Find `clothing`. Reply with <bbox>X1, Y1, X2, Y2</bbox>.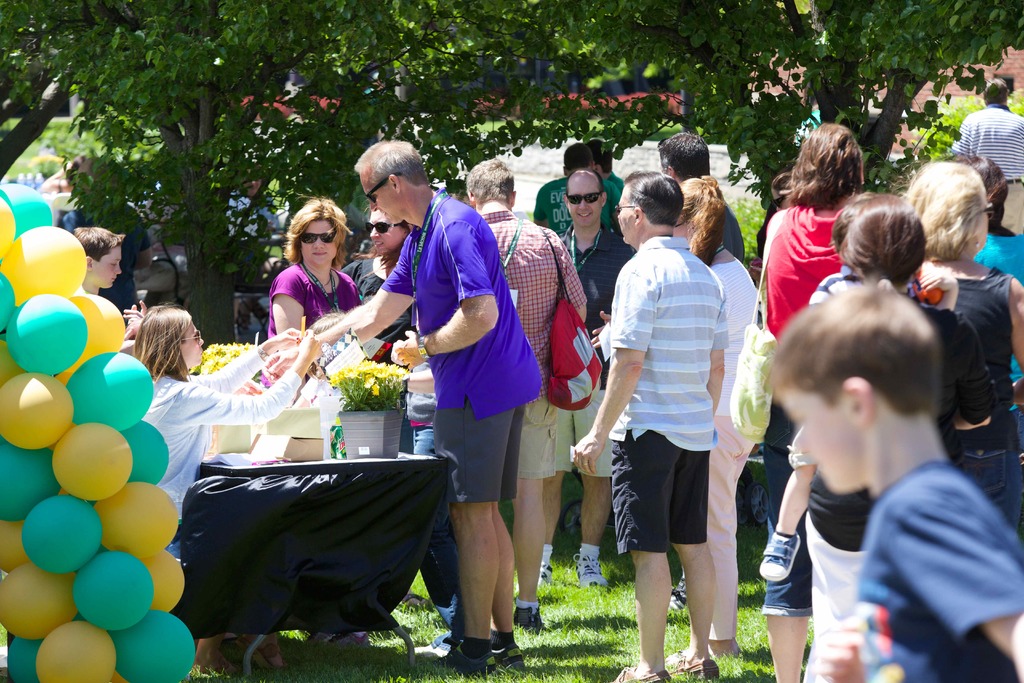
<bbox>607, 238, 726, 447</bbox>.
